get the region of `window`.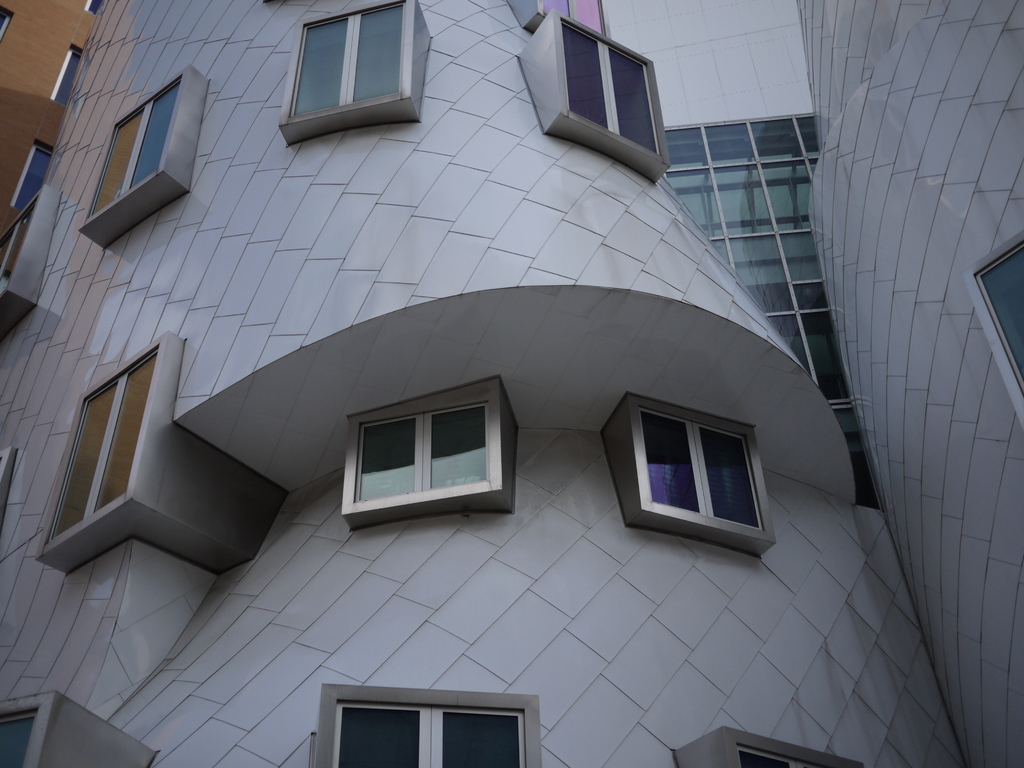
<box>0,200,38,296</box>.
